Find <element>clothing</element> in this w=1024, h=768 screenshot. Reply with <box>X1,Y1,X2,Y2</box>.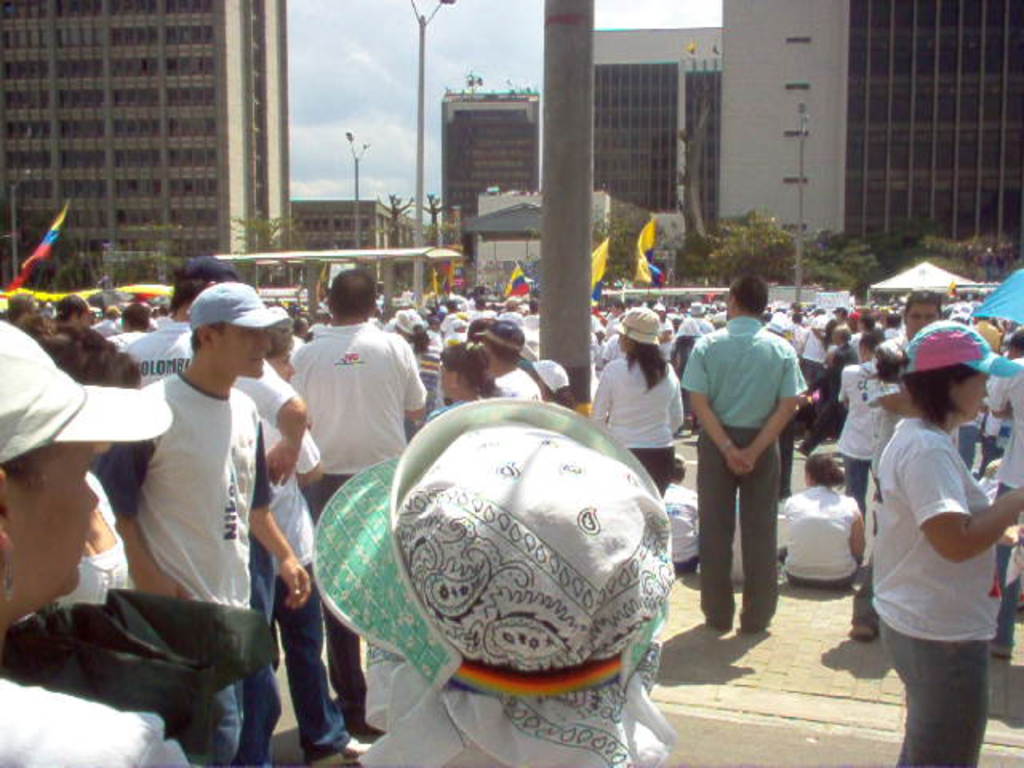
<box>867,371,1013,736</box>.
